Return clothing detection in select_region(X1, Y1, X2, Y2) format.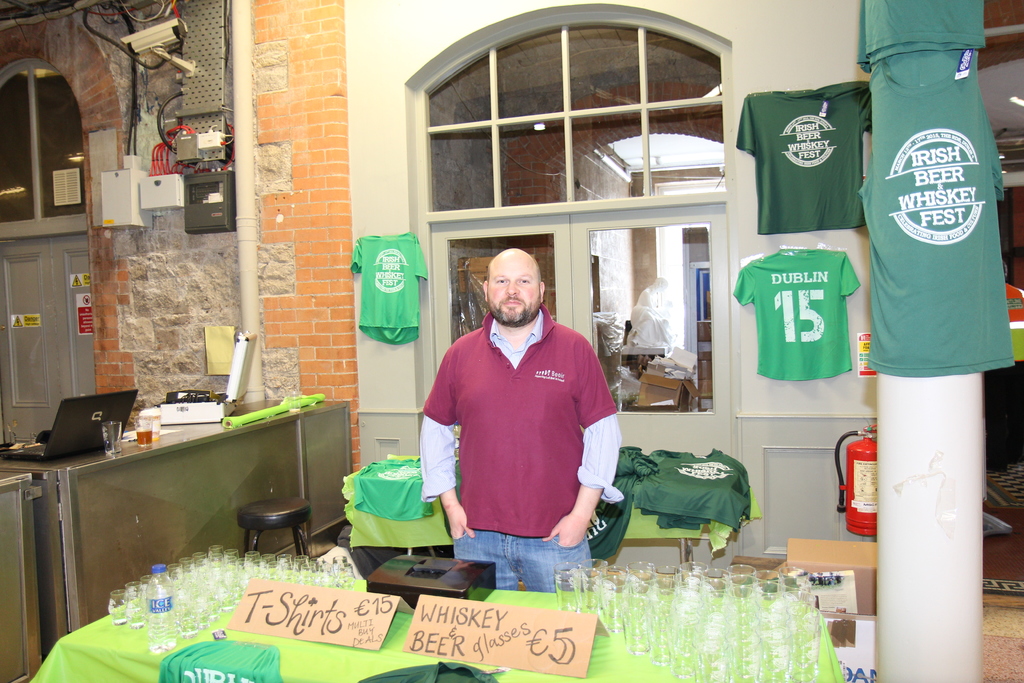
select_region(724, 248, 860, 384).
